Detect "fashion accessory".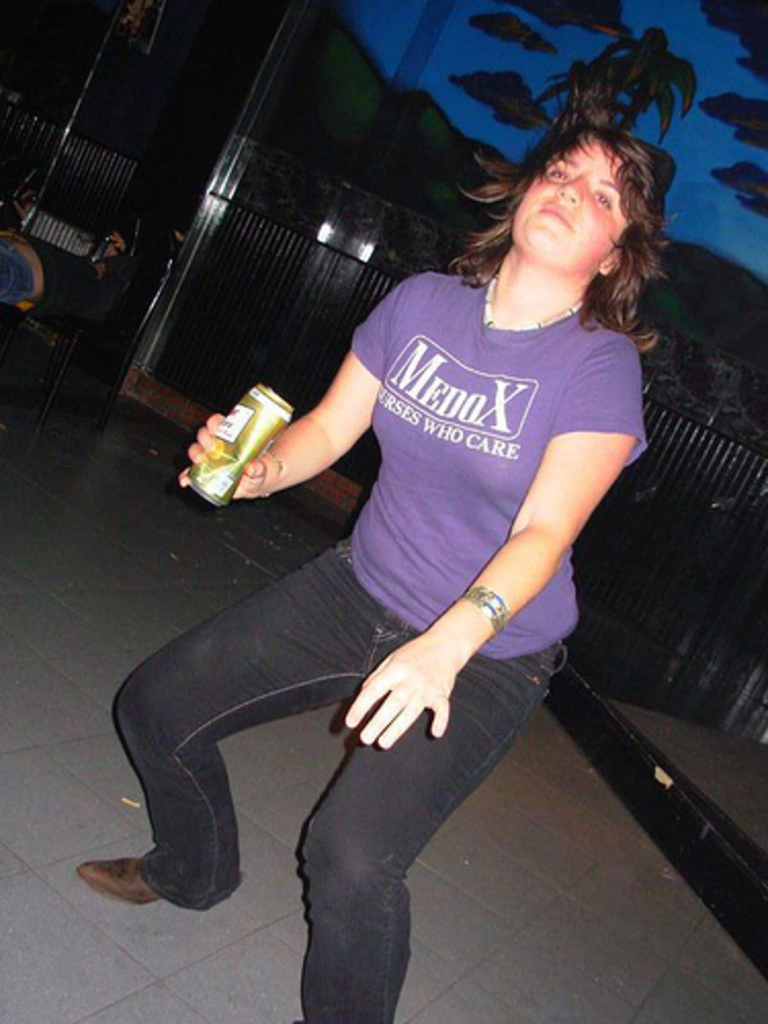
Detected at {"left": 463, "top": 580, "right": 512, "bottom": 631}.
